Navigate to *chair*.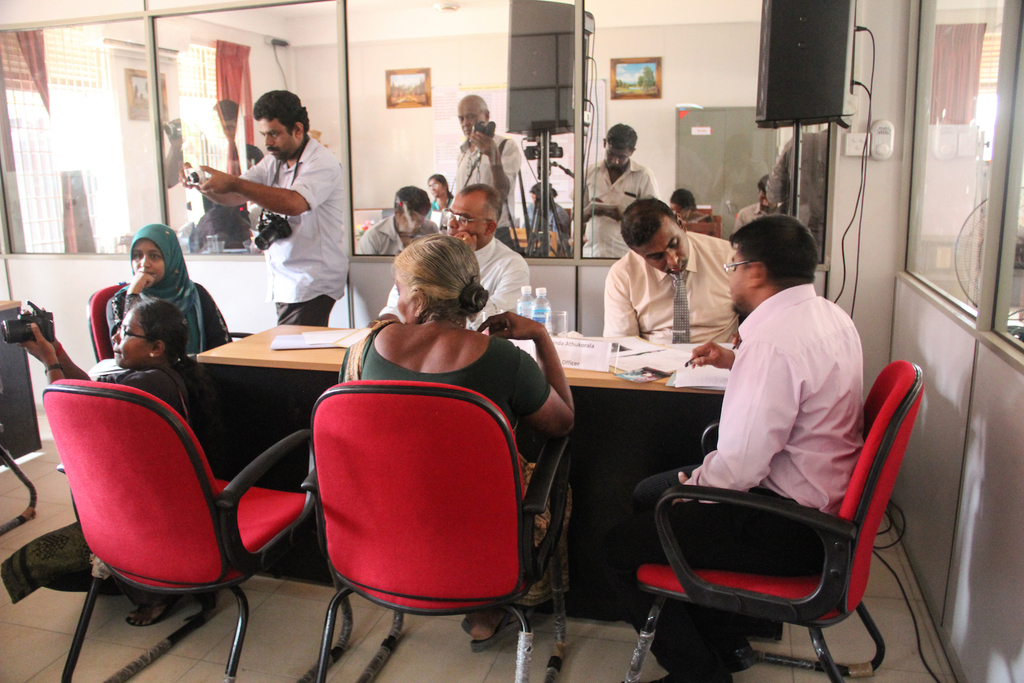
Navigation target: box(315, 380, 576, 682).
